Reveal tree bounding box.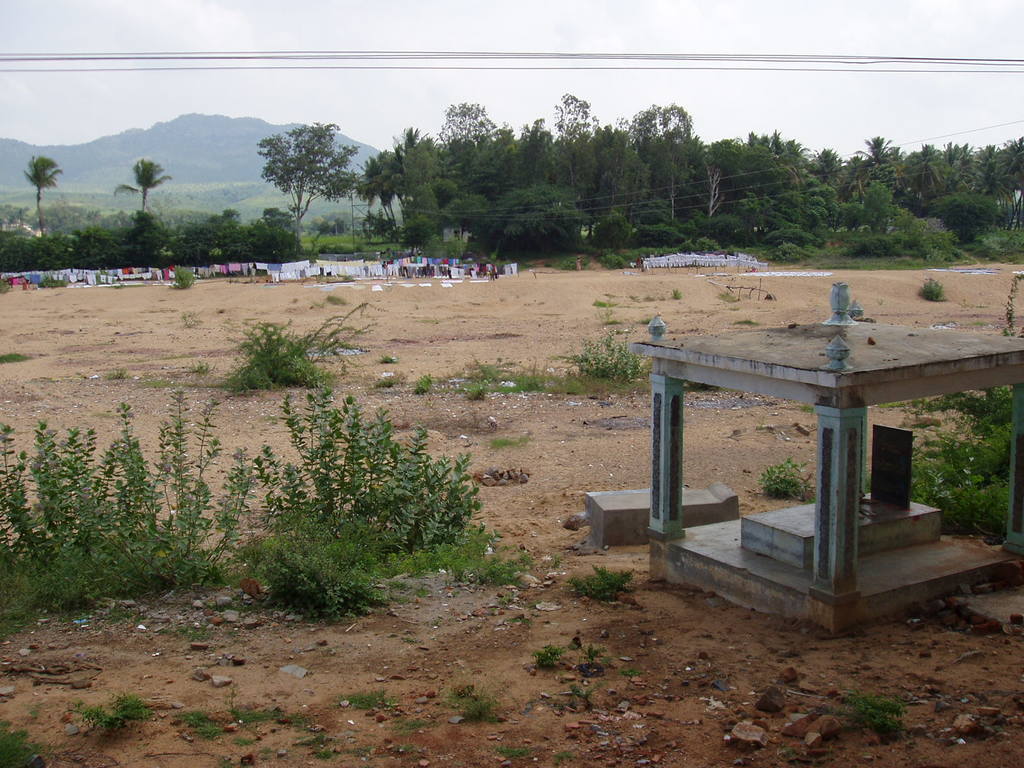
Revealed: <bbox>550, 93, 604, 147</bbox>.
